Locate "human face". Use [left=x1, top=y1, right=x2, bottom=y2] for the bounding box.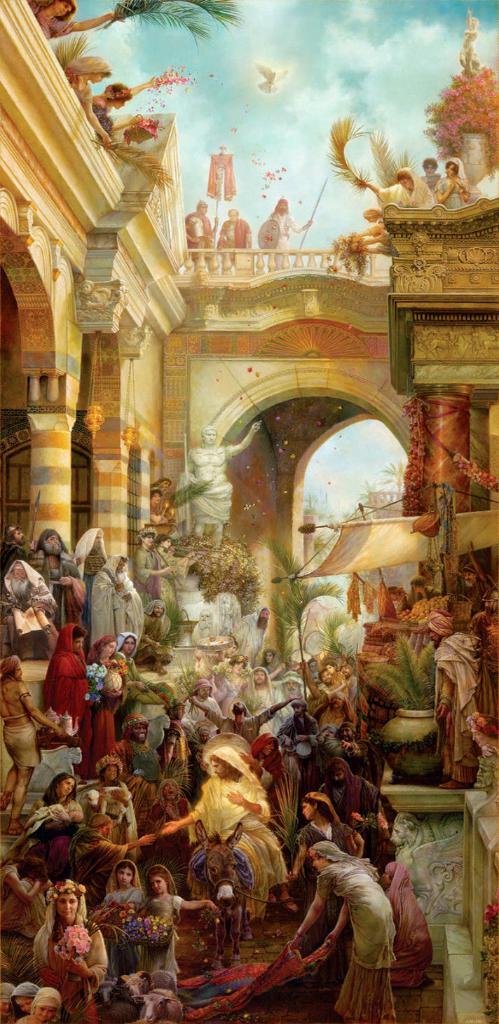
[left=57, top=6, right=72, bottom=13].
